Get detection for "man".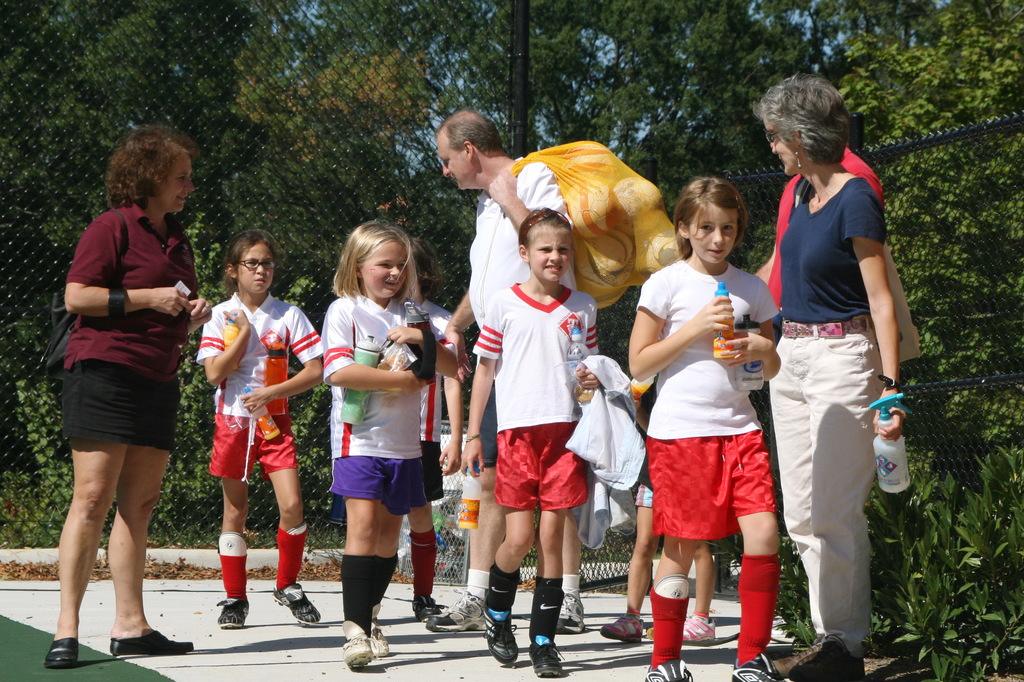
Detection: select_region(765, 112, 884, 654).
